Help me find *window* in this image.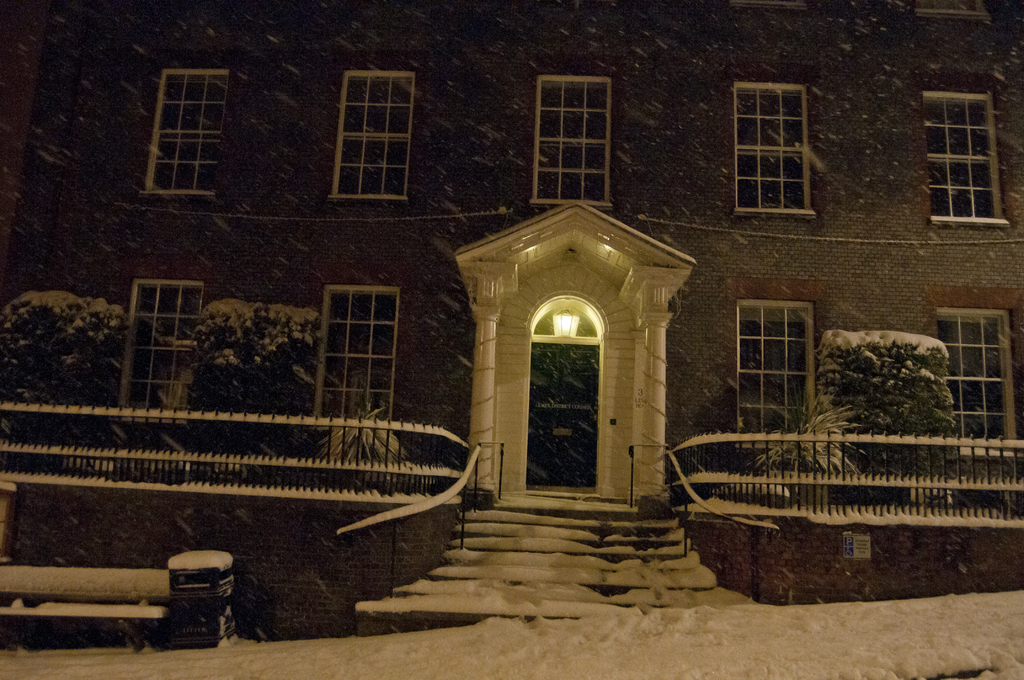
Found it: rect(737, 302, 815, 434).
